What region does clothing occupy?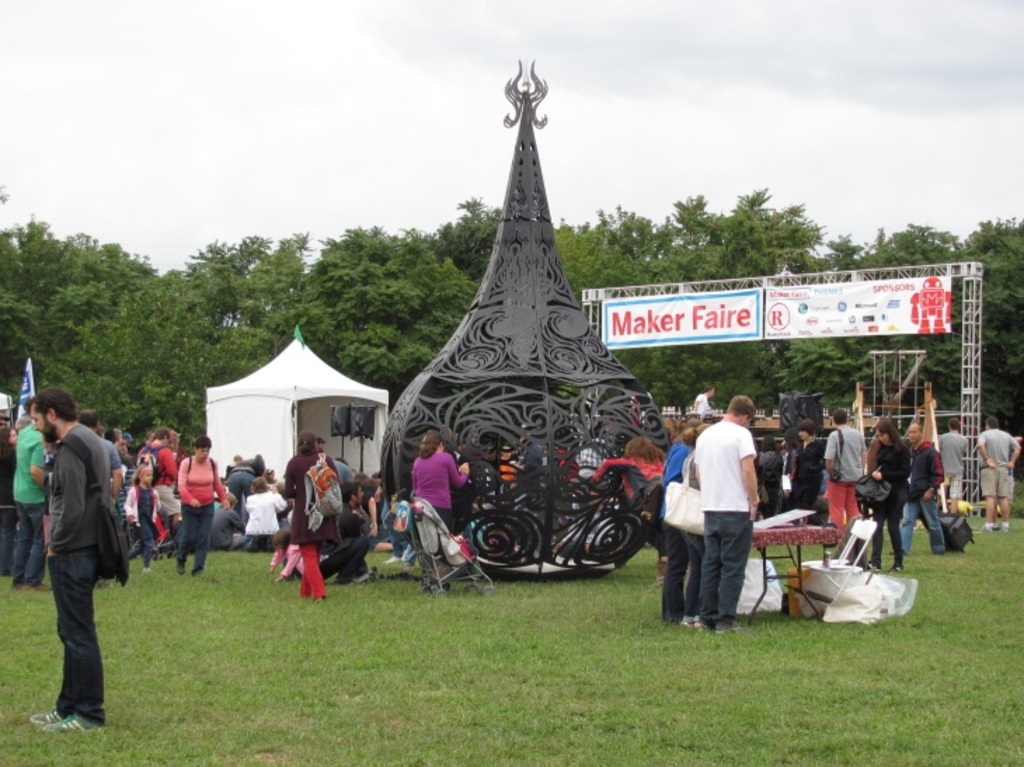
x1=663 y1=394 x2=779 y2=620.
